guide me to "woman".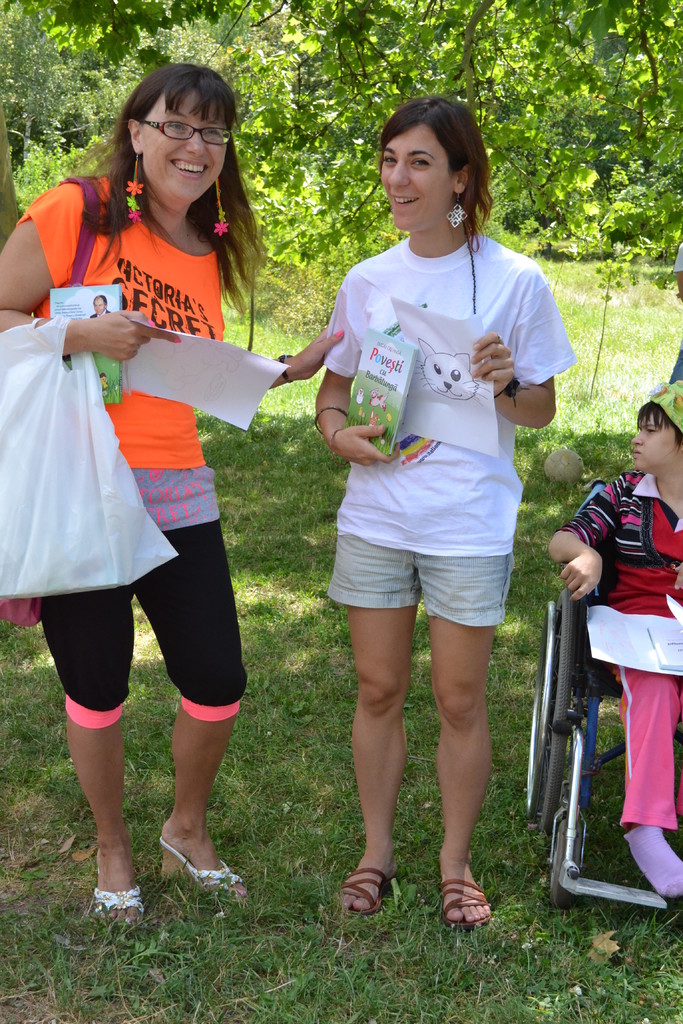
Guidance: 0,61,345,928.
